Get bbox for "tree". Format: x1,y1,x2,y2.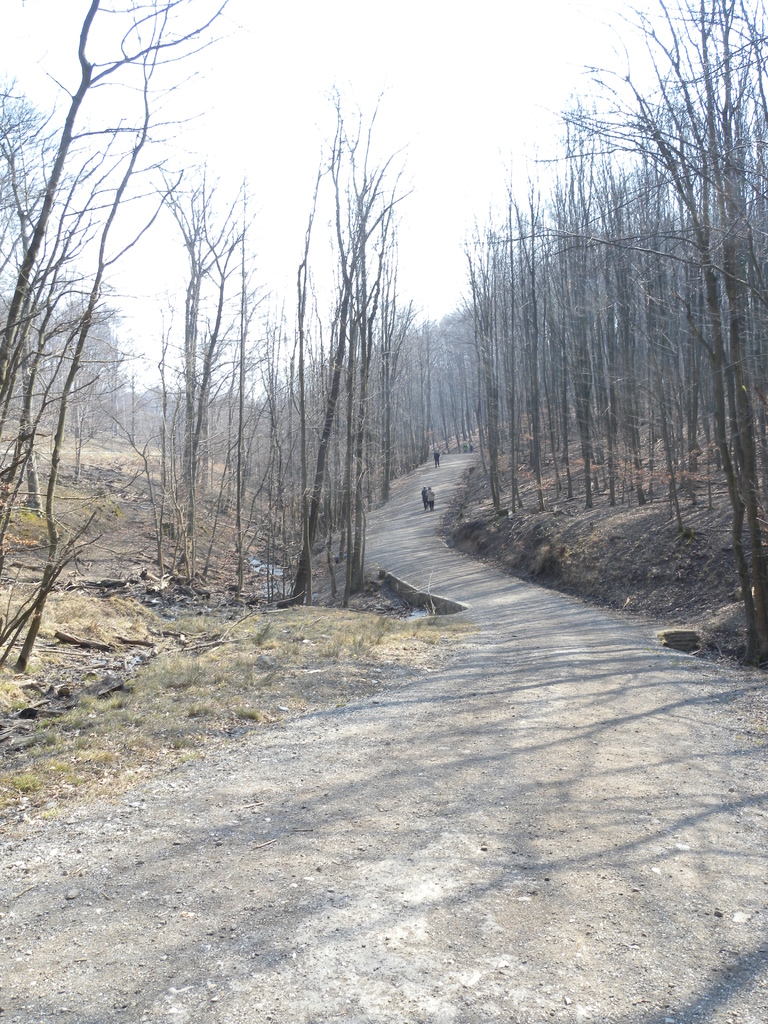
286,81,431,563.
